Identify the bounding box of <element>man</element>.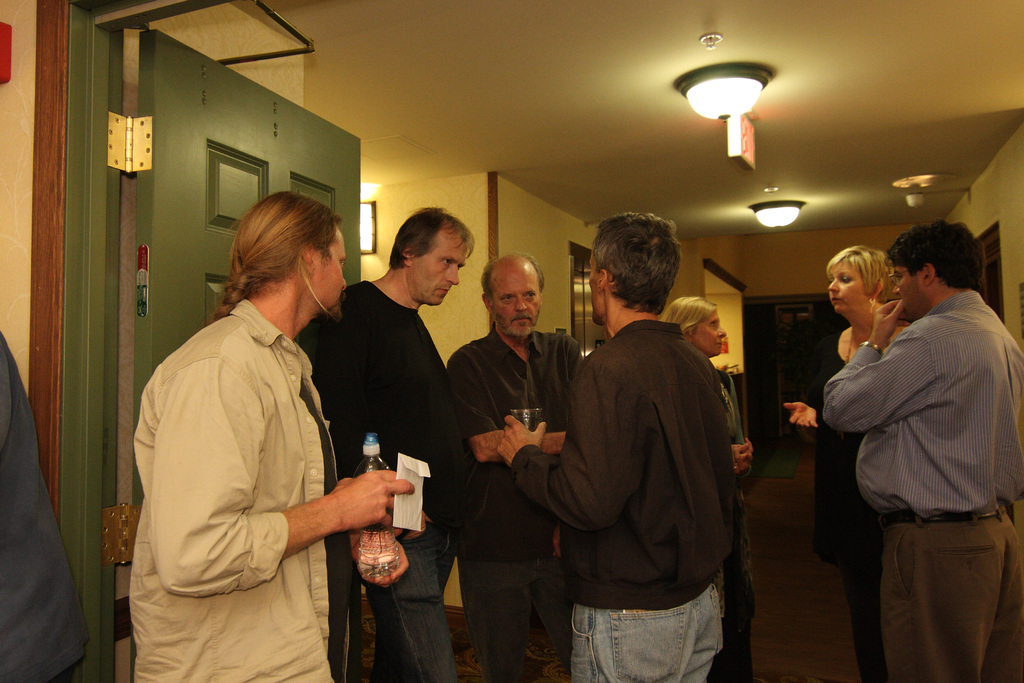
(left=527, top=225, right=776, bottom=682).
